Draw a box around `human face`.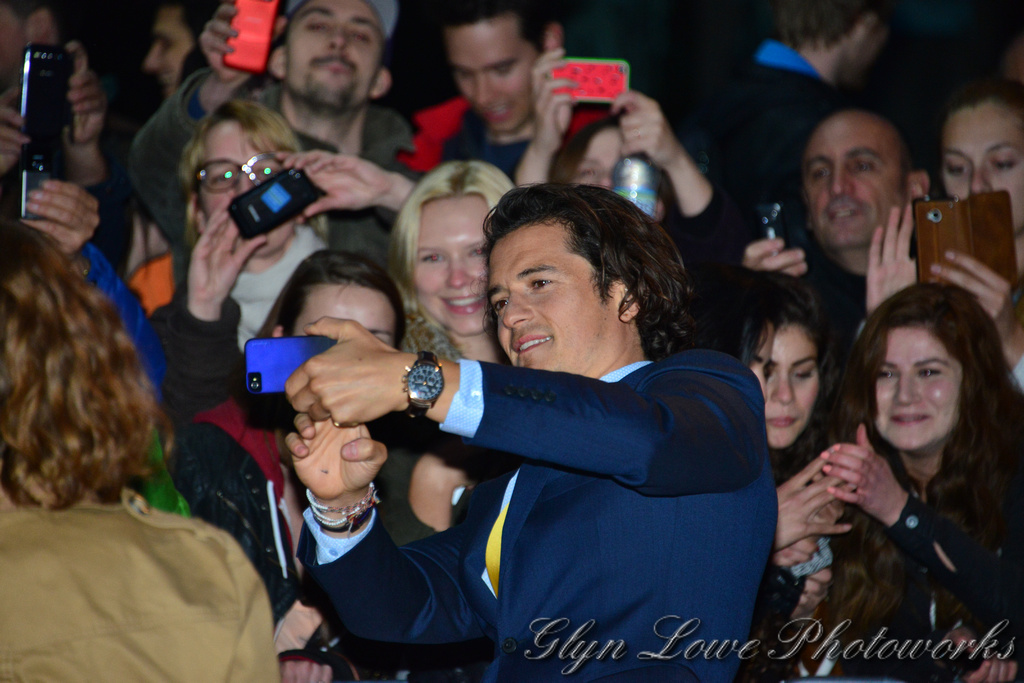
pyautogui.locateOnScreen(482, 219, 618, 376).
